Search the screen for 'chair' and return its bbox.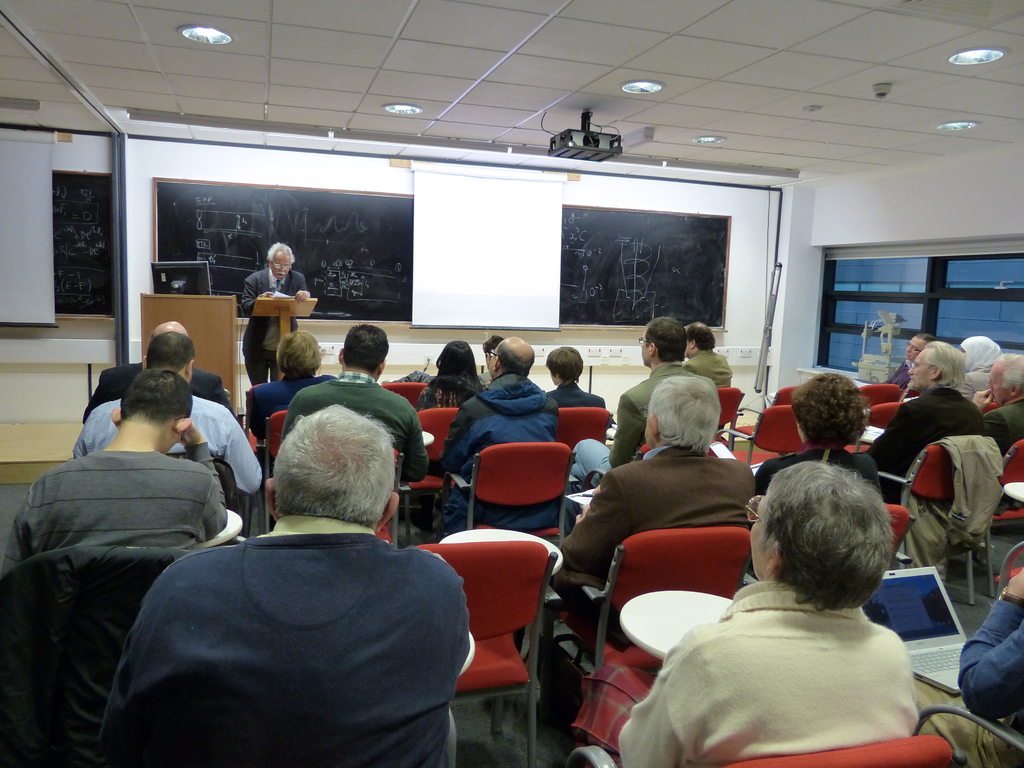
Found: detection(852, 381, 902, 417).
